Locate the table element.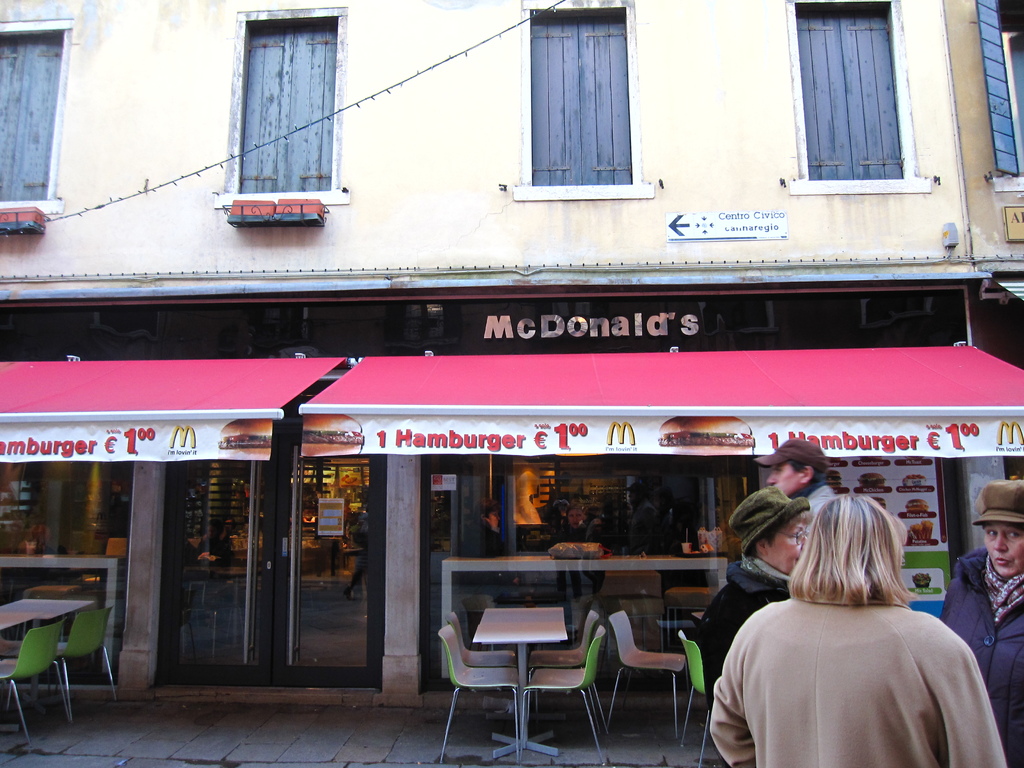
Element bbox: [left=1, top=572, right=119, bottom=732].
